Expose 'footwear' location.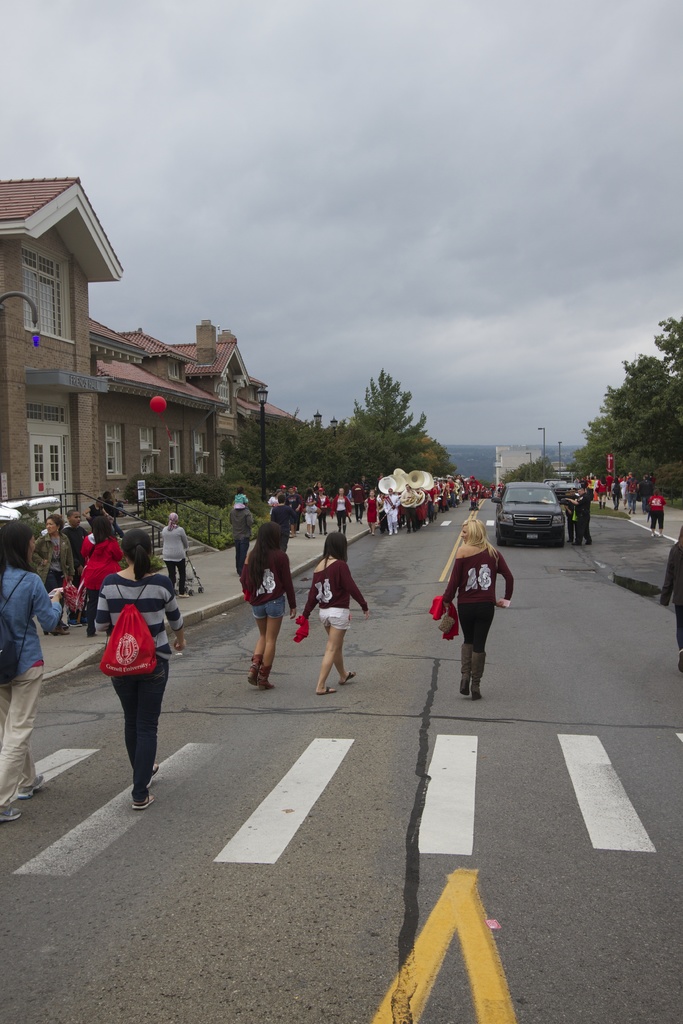
Exposed at <region>133, 787, 161, 810</region>.
